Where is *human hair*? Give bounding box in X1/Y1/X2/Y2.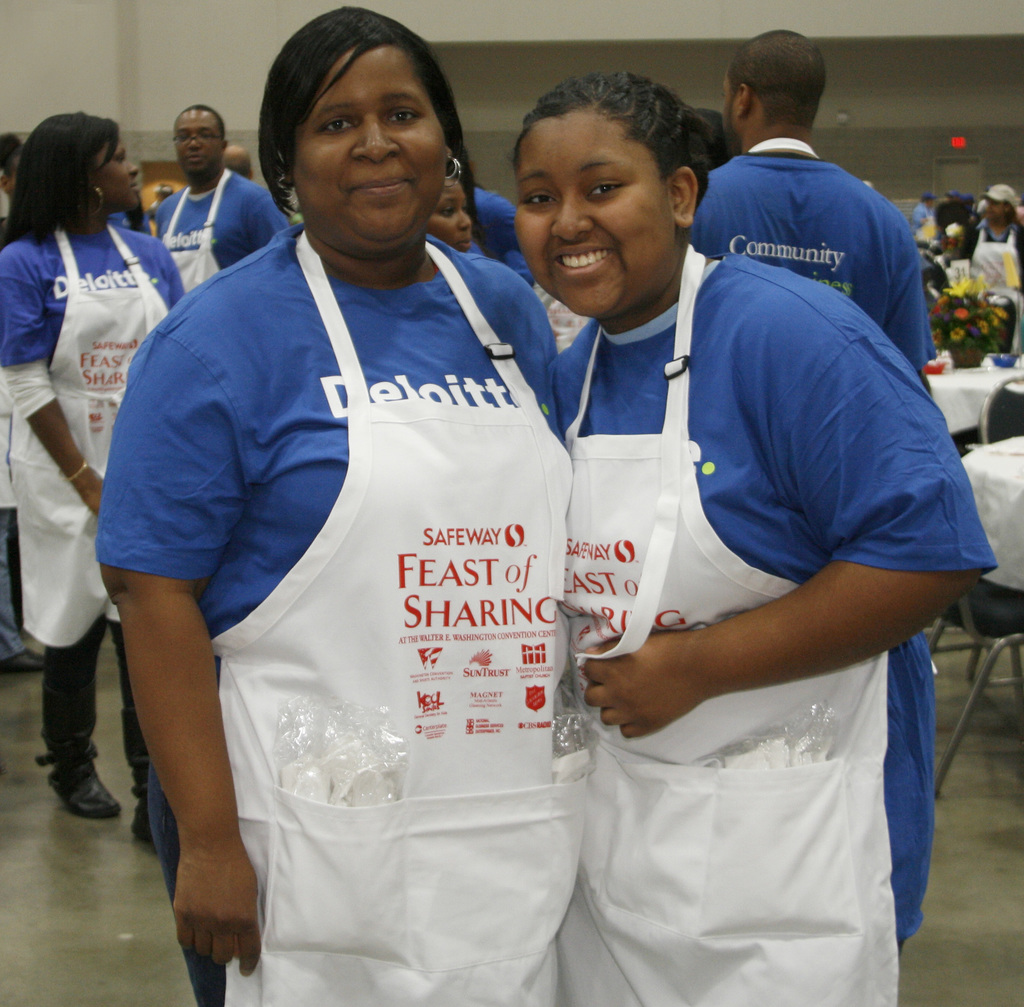
183/104/222/140.
